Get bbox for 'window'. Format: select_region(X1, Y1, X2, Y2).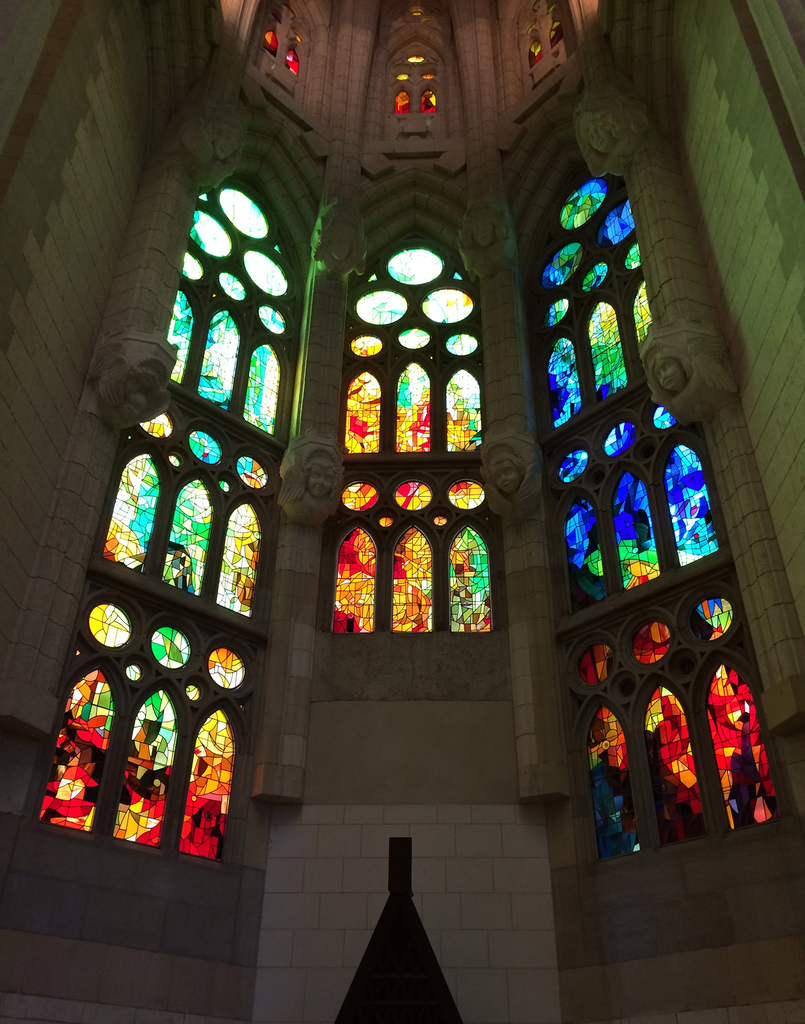
select_region(237, 1, 314, 99).
